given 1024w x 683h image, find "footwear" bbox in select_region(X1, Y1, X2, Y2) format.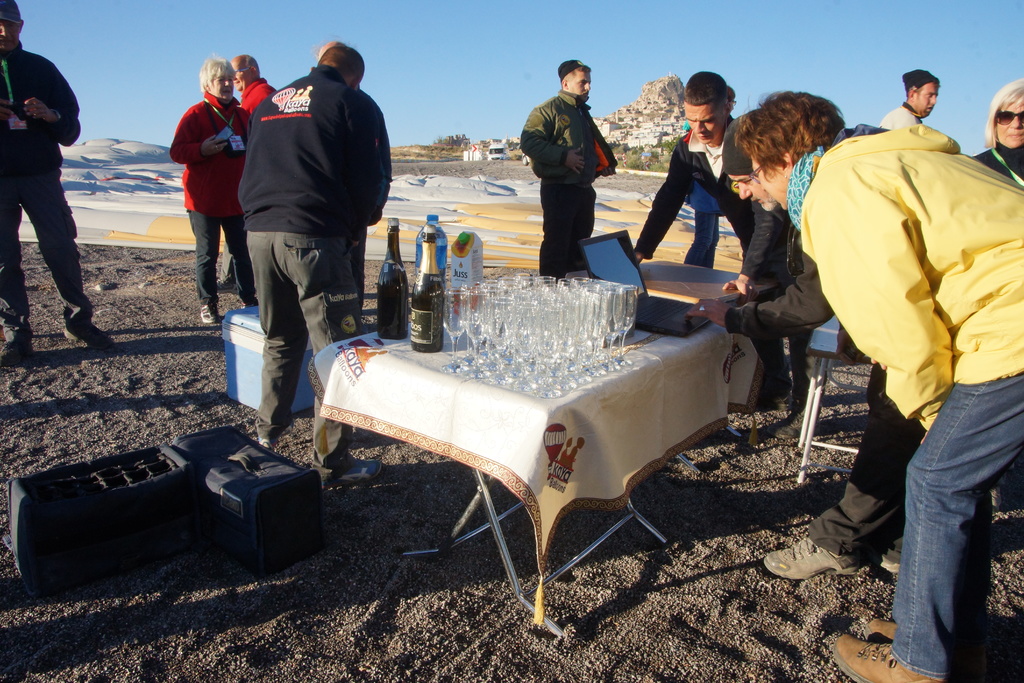
select_region(758, 539, 865, 578).
